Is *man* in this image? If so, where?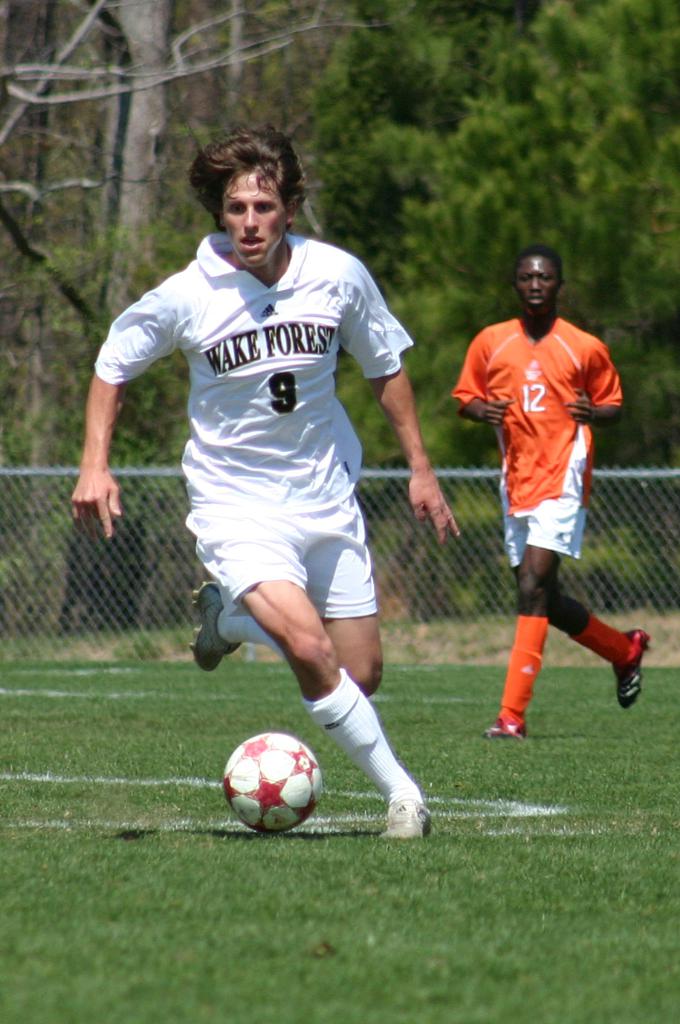
Yes, at region(447, 245, 640, 747).
